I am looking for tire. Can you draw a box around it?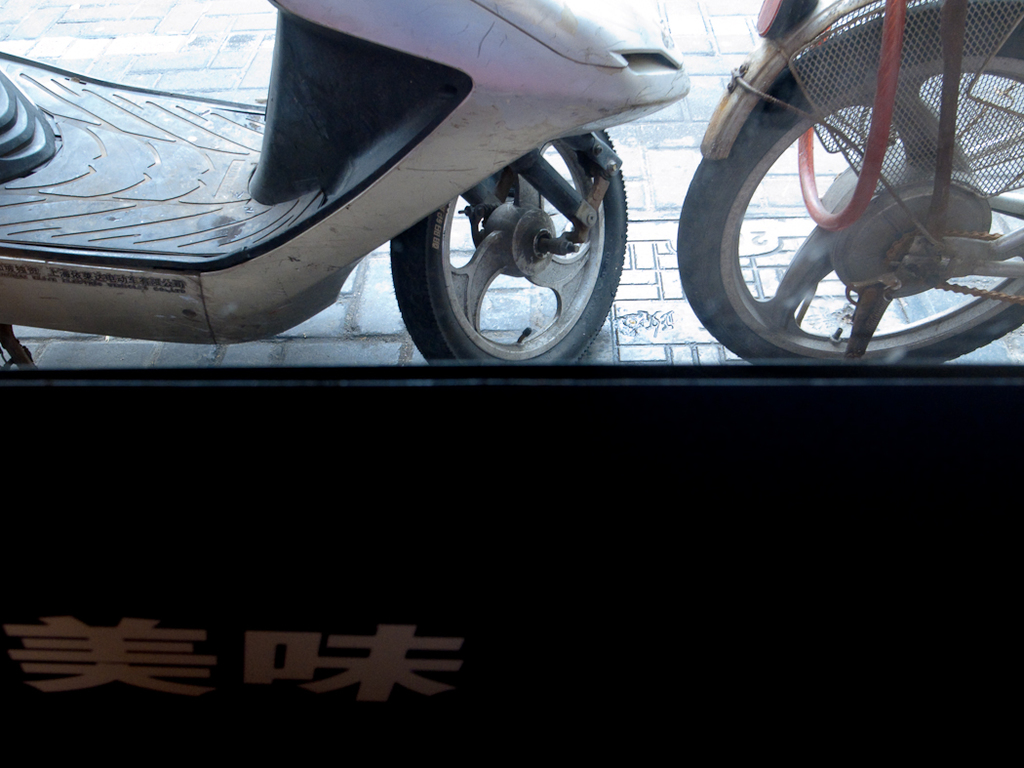
Sure, the bounding box is (677, 4, 1023, 368).
